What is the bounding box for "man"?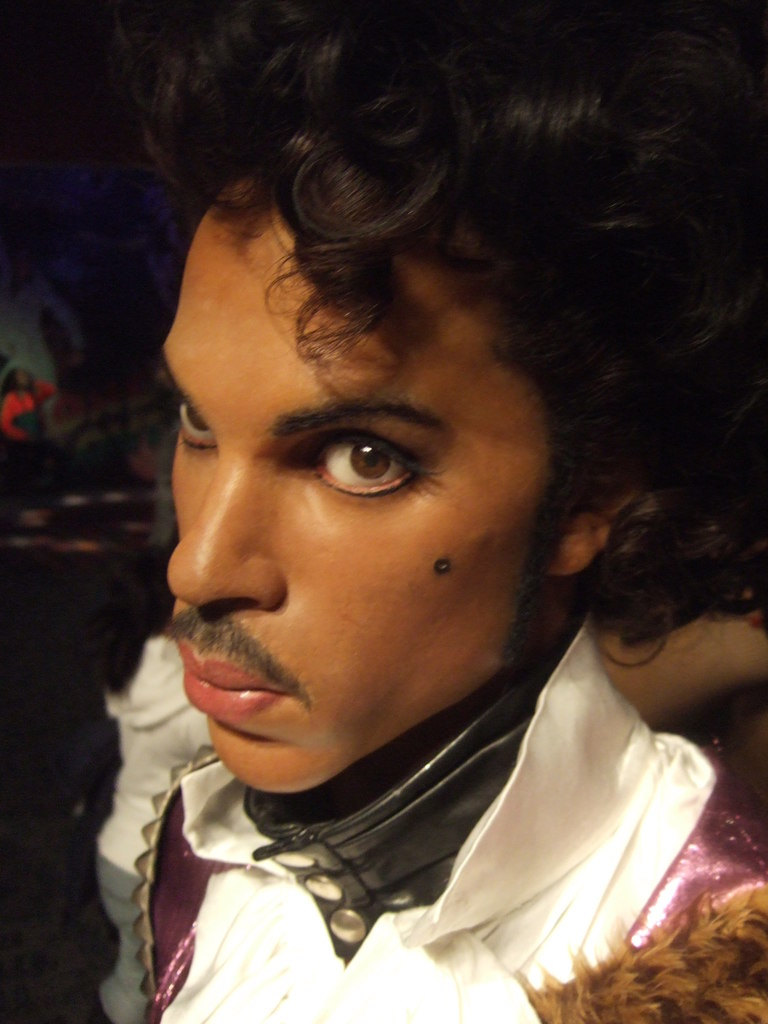
93/0/767/1023.
